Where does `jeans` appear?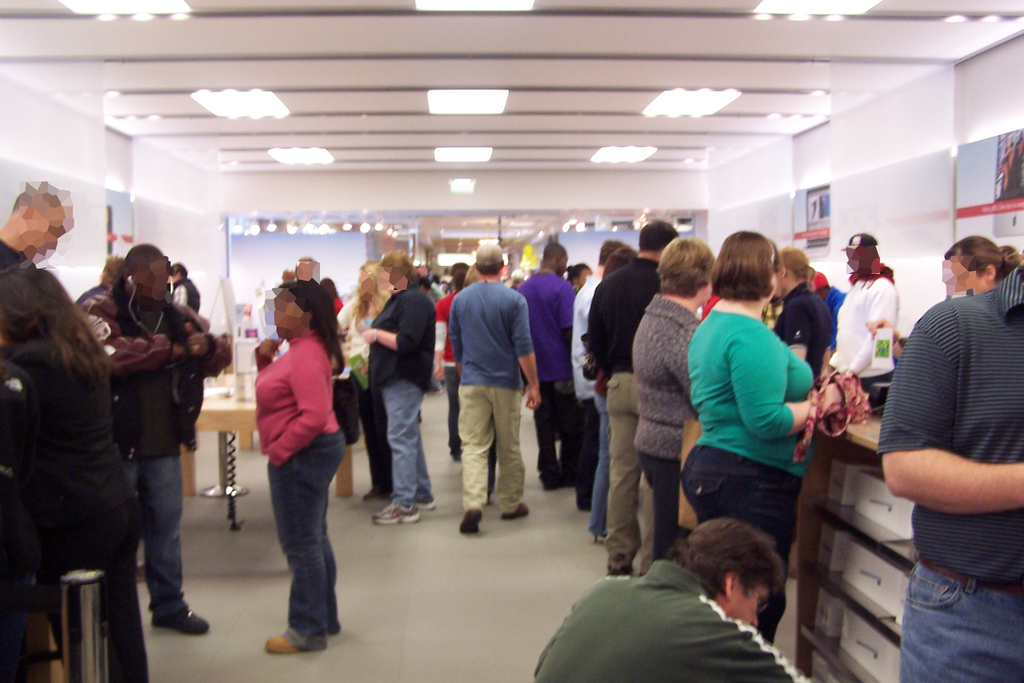
Appears at (x1=590, y1=402, x2=607, y2=543).
